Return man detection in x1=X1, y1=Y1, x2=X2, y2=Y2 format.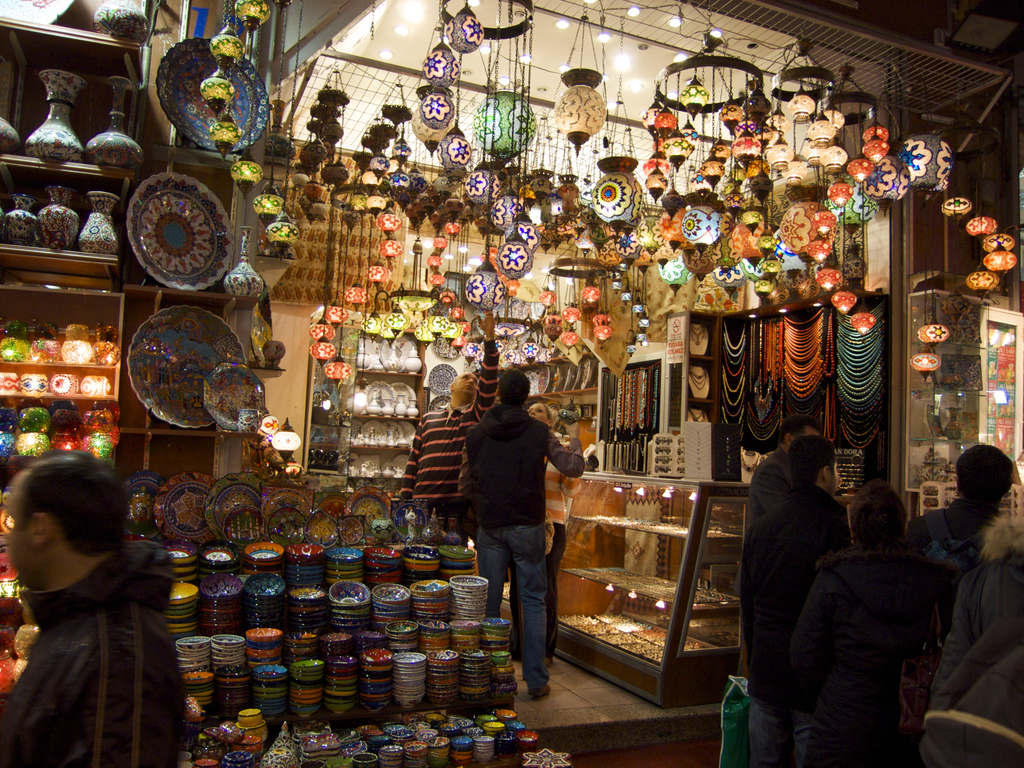
x1=0, y1=466, x2=202, y2=767.
